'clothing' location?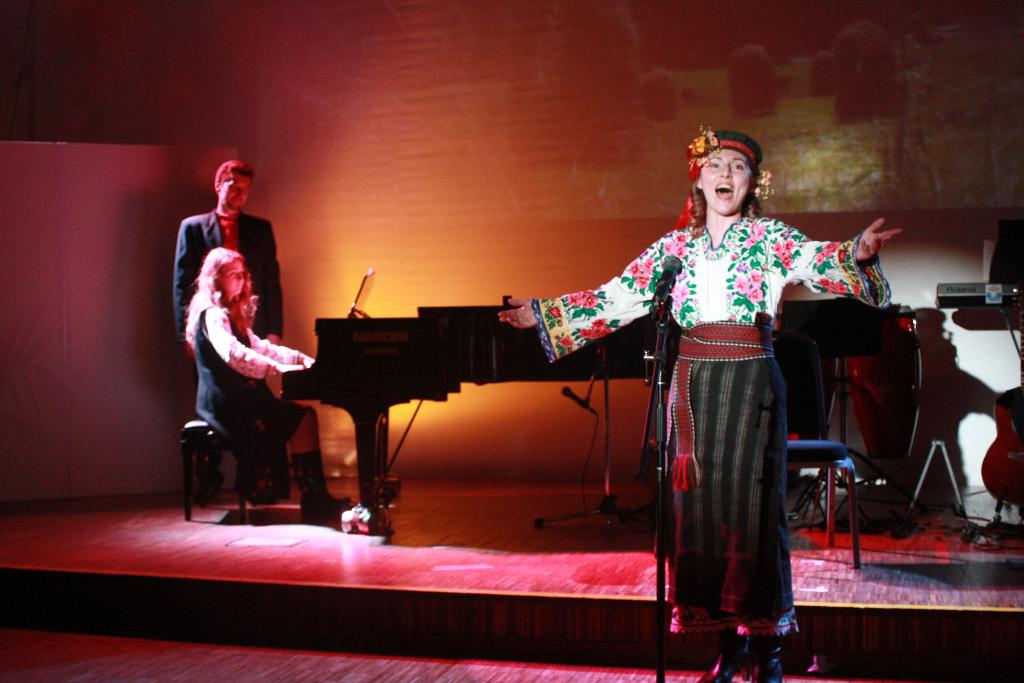
x1=293, y1=452, x2=331, y2=506
